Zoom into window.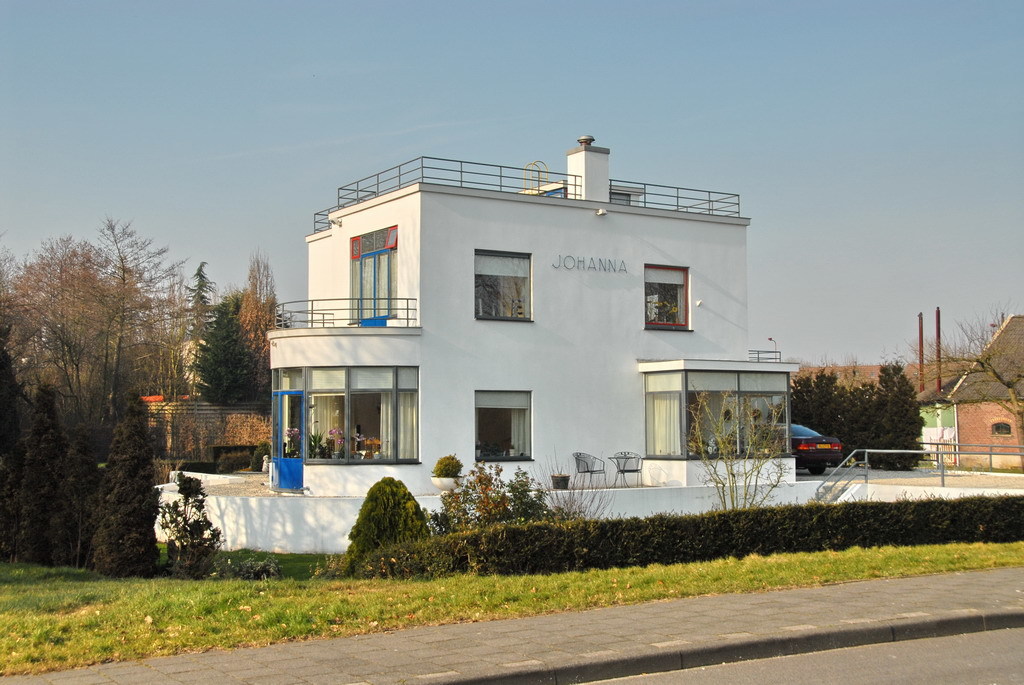
Zoom target: left=477, top=390, right=530, bottom=456.
